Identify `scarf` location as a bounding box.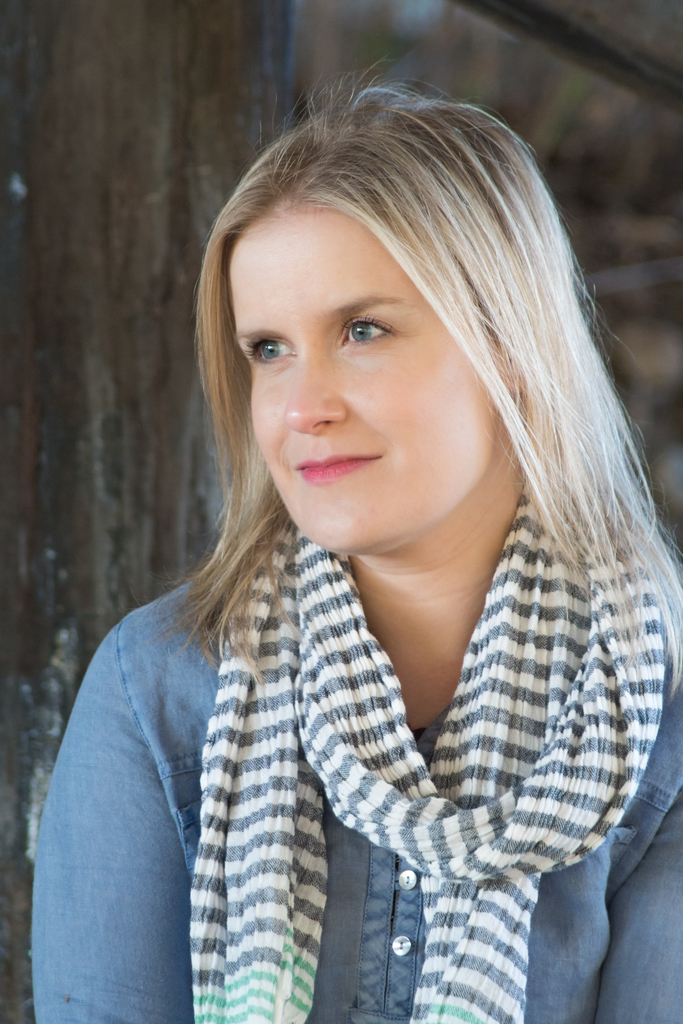
select_region(183, 469, 682, 1023).
